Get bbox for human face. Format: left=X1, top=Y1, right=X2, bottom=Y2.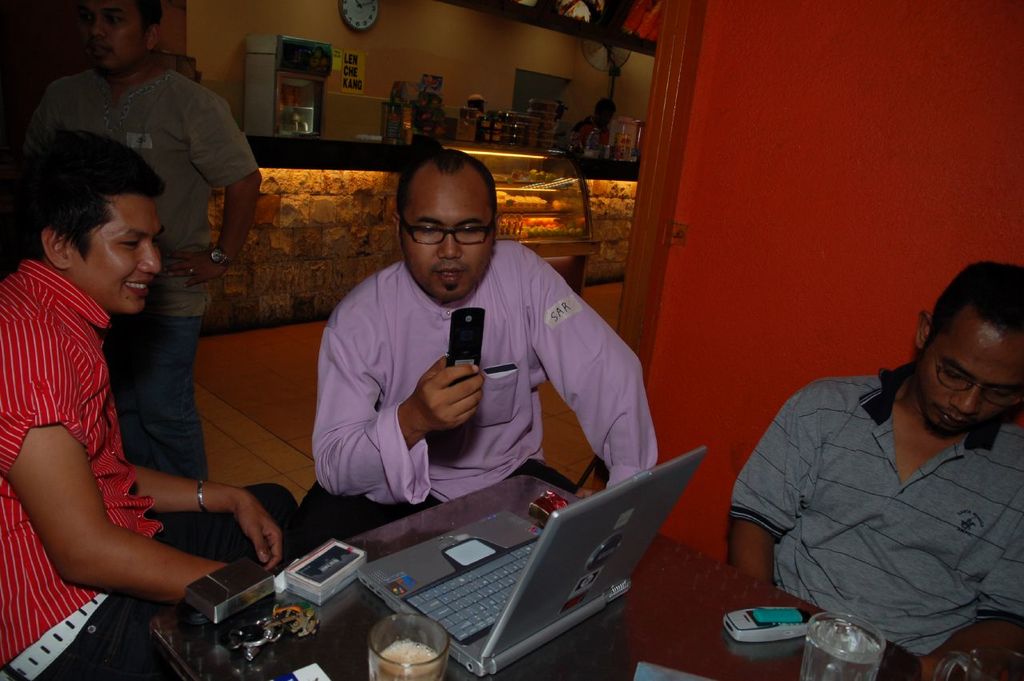
left=80, top=0, right=145, bottom=70.
